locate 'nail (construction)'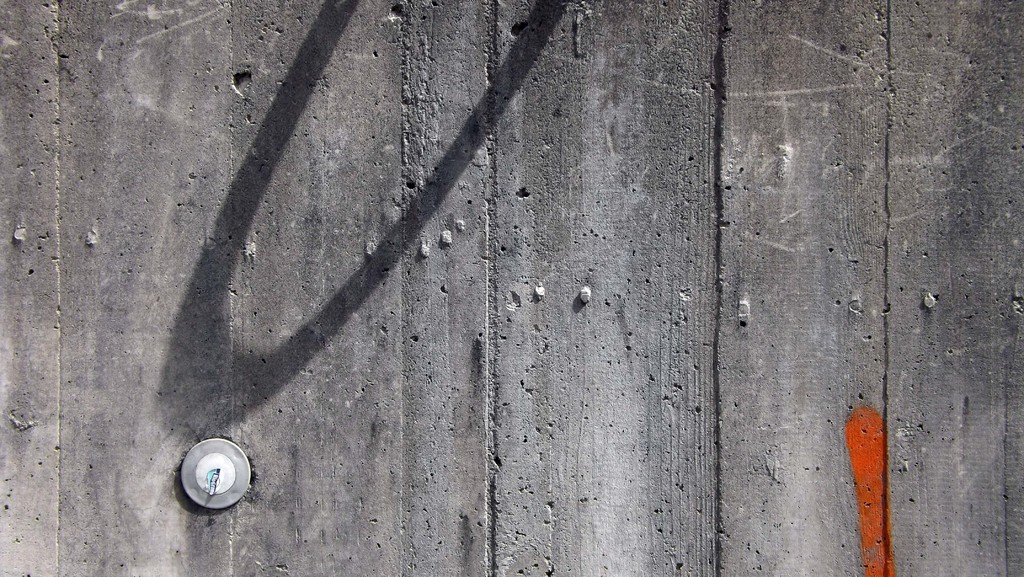
Rect(177, 435, 248, 508)
